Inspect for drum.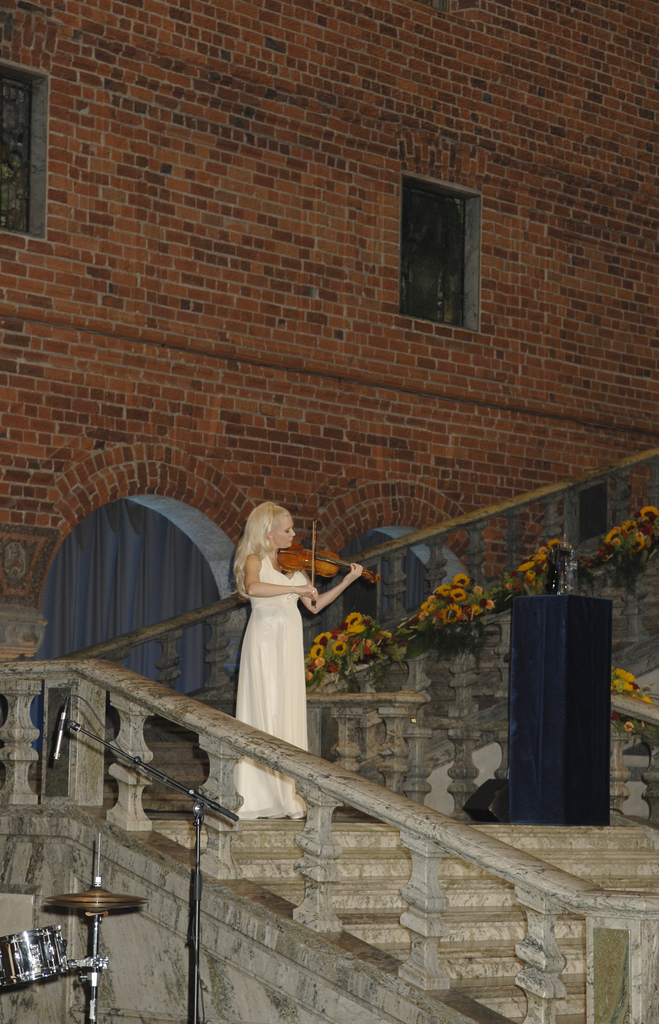
Inspection: 0, 927, 67, 996.
